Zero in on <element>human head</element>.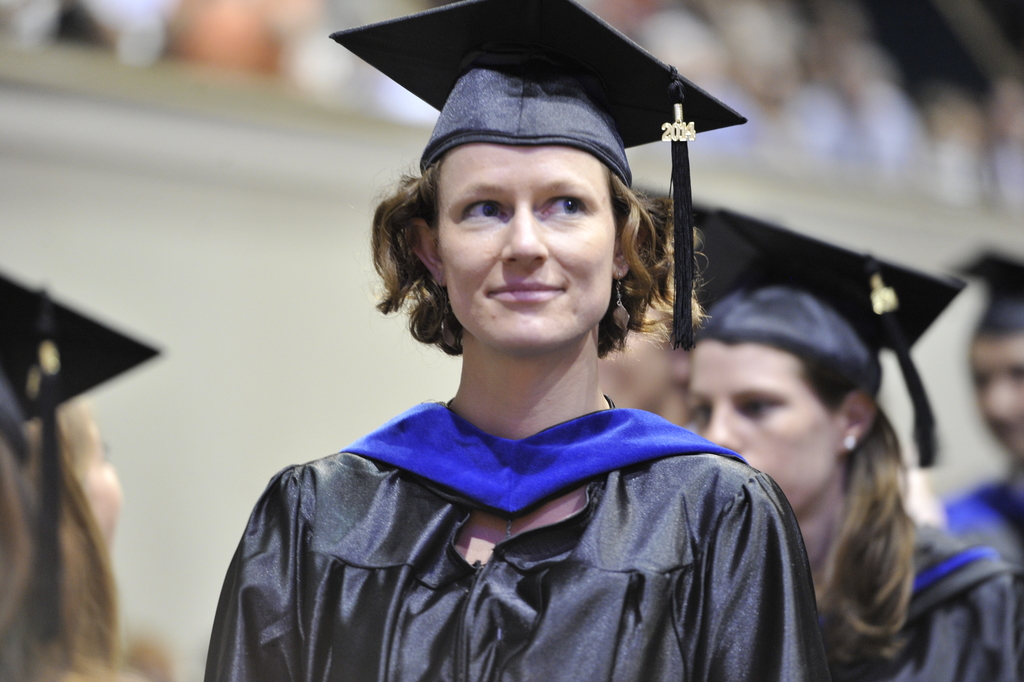
Zeroed in: bbox(678, 276, 884, 511).
